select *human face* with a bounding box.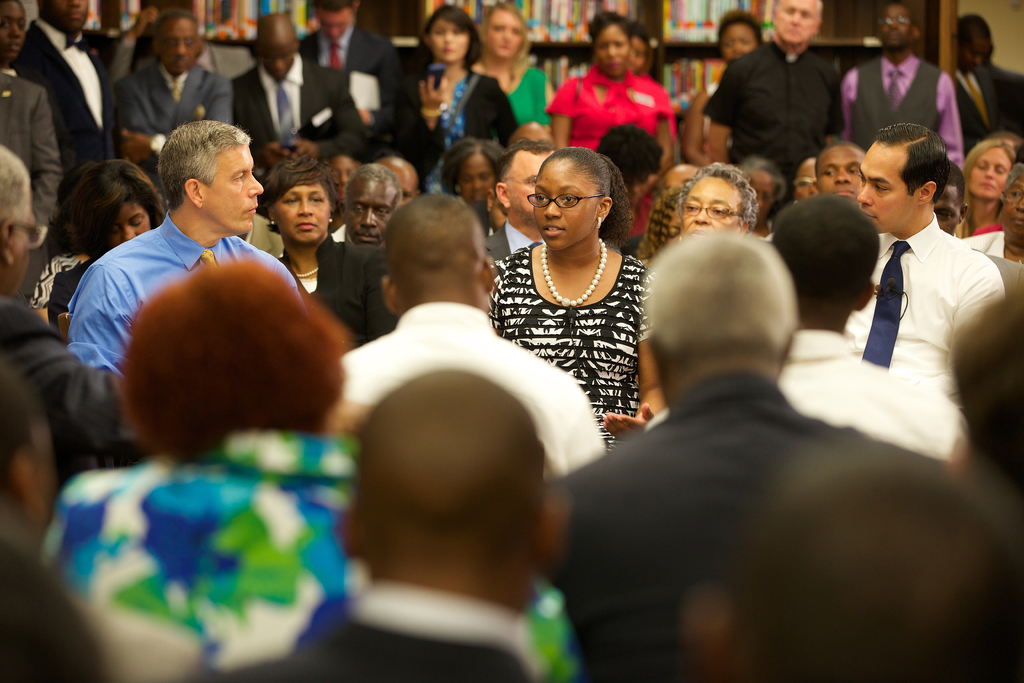
<bbox>818, 145, 865, 204</bbox>.
